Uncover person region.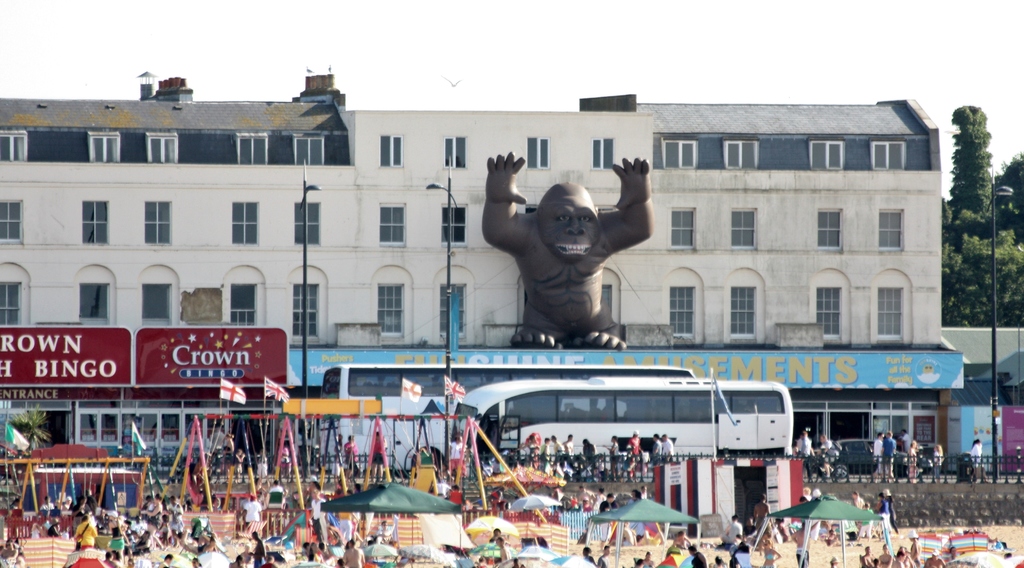
Uncovered: (left=562, top=435, right=573, bottom=453).
